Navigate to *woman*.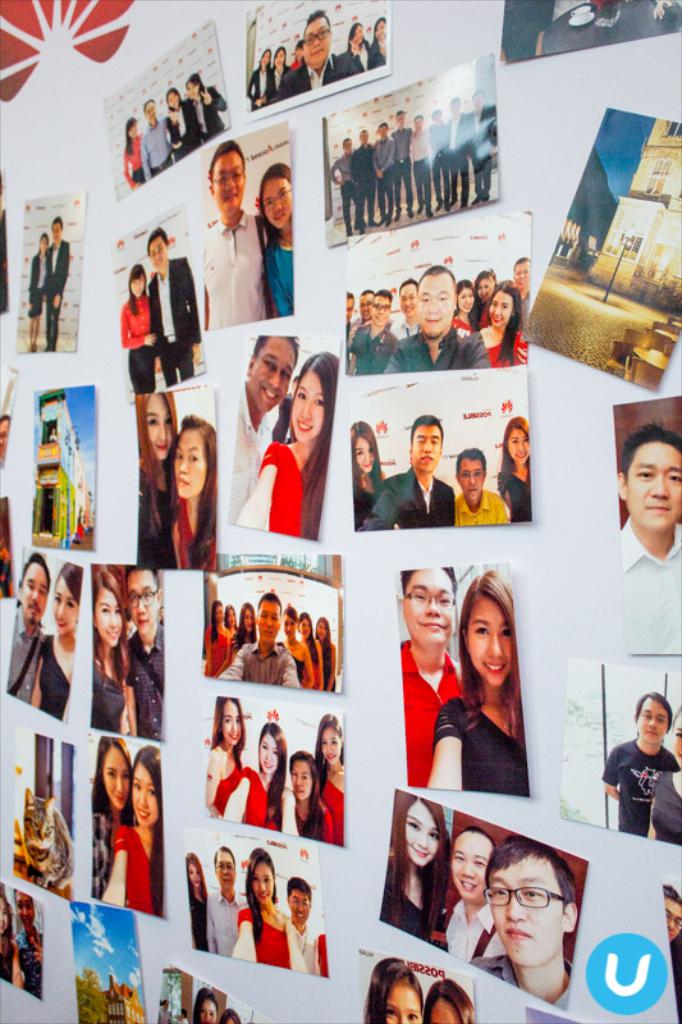
Navigation target: {"left": 90, "top": 568, "right": 127, "bottom": 732}.
